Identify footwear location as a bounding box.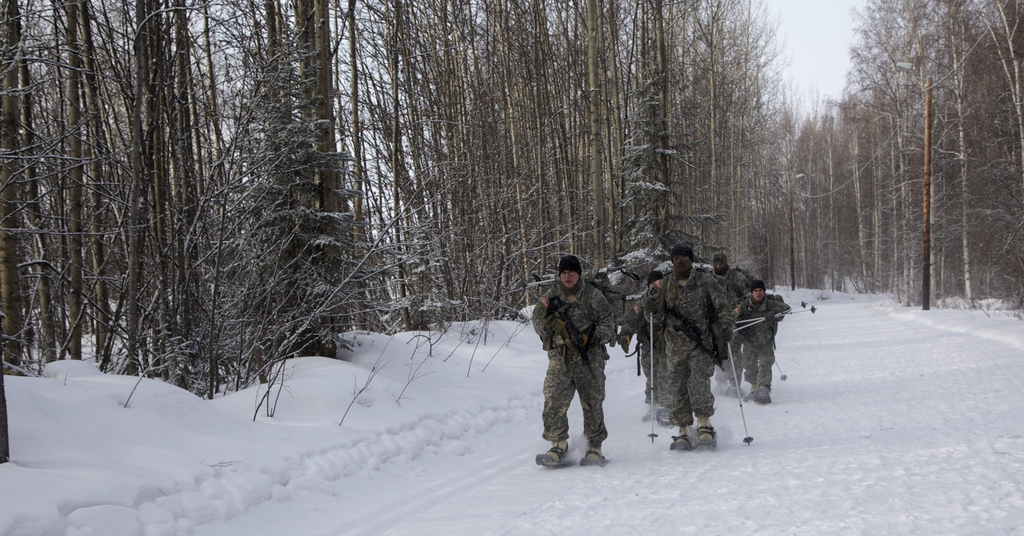
{"left": 536, "top": 444, "right": 572, "bottom": 467}.
